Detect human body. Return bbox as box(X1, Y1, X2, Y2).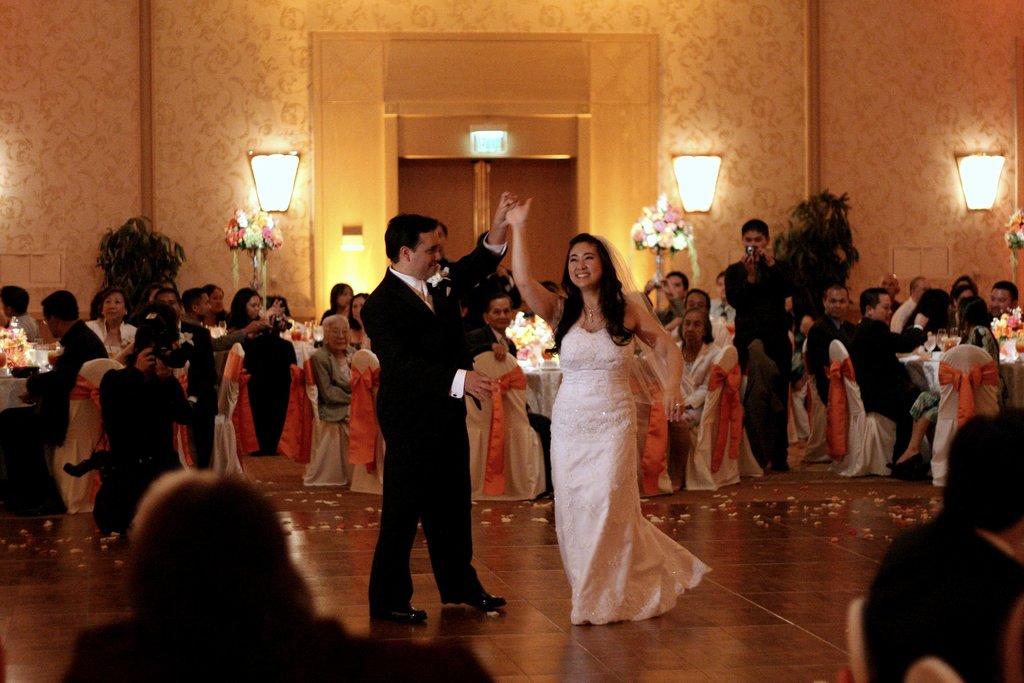
box(471, 326, 521, 365).
